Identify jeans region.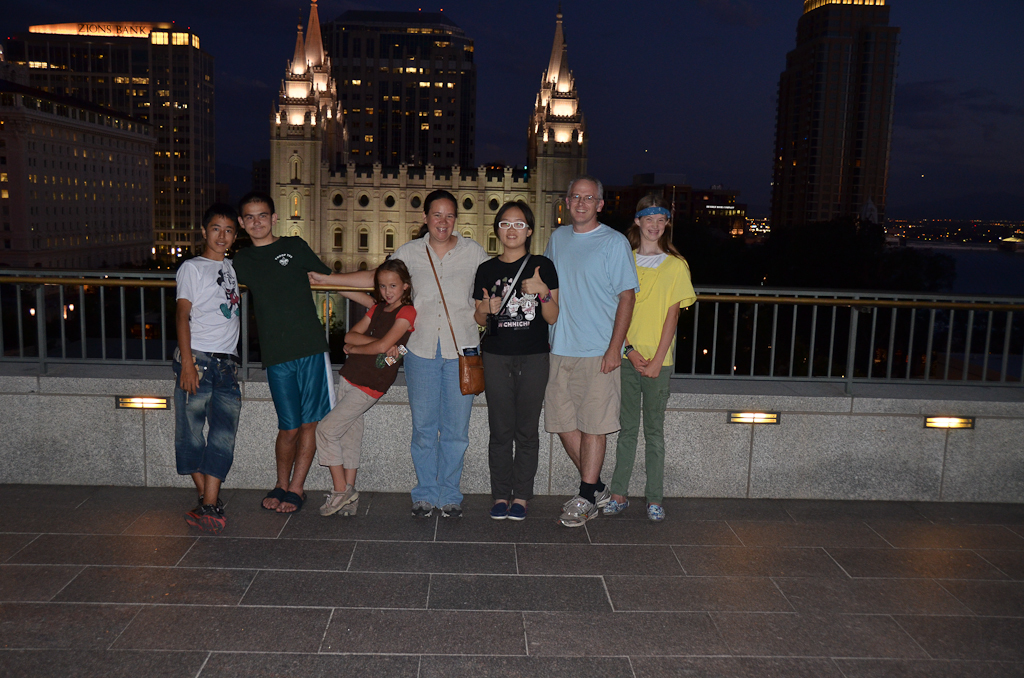
Region: locate(539, 359, 624, 433).
